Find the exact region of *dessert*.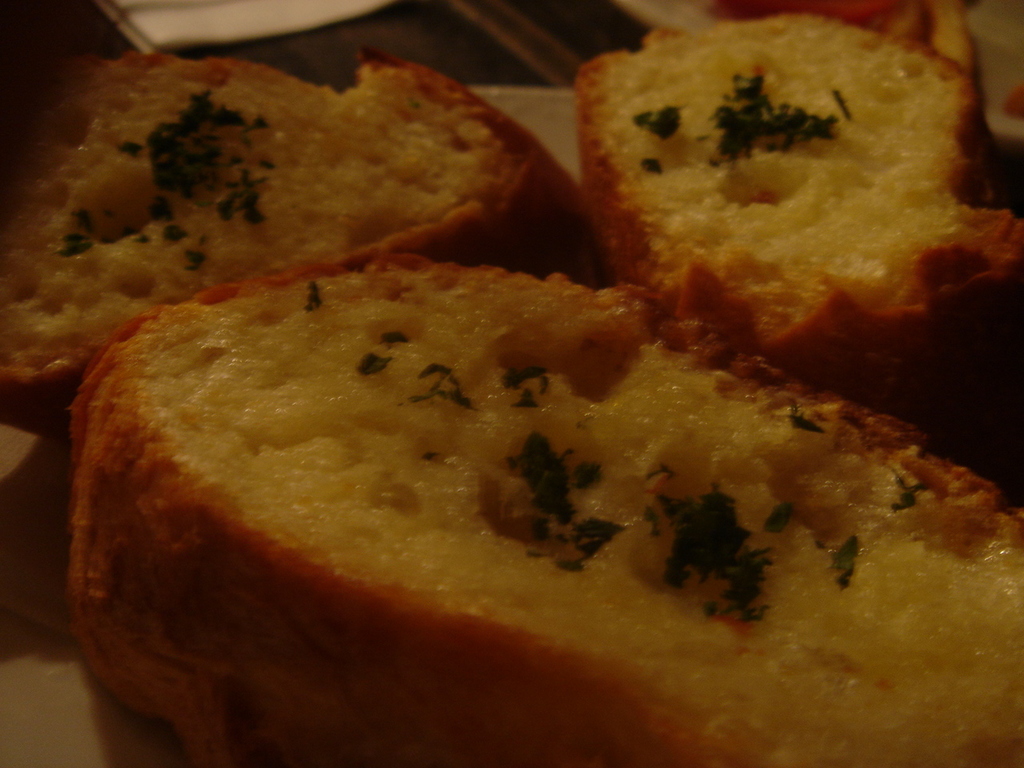
Exact region: l=73, t=258, r=1023, b=767.
